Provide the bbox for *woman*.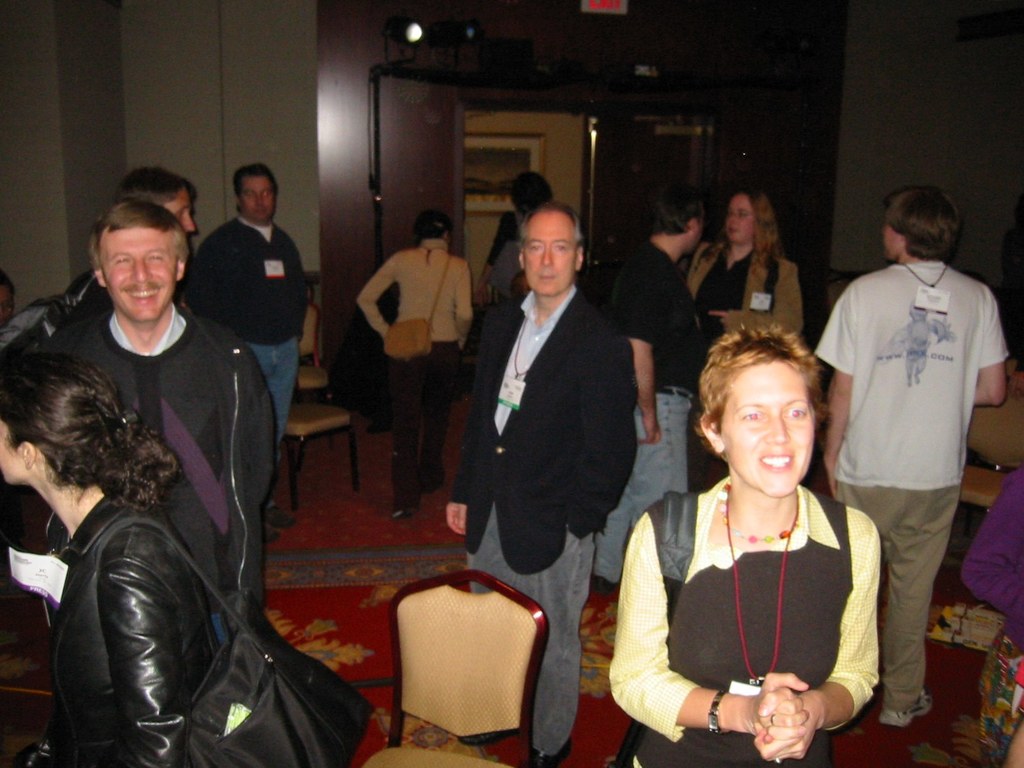
(x1=358, y1=204, x2=474, y2=519).
